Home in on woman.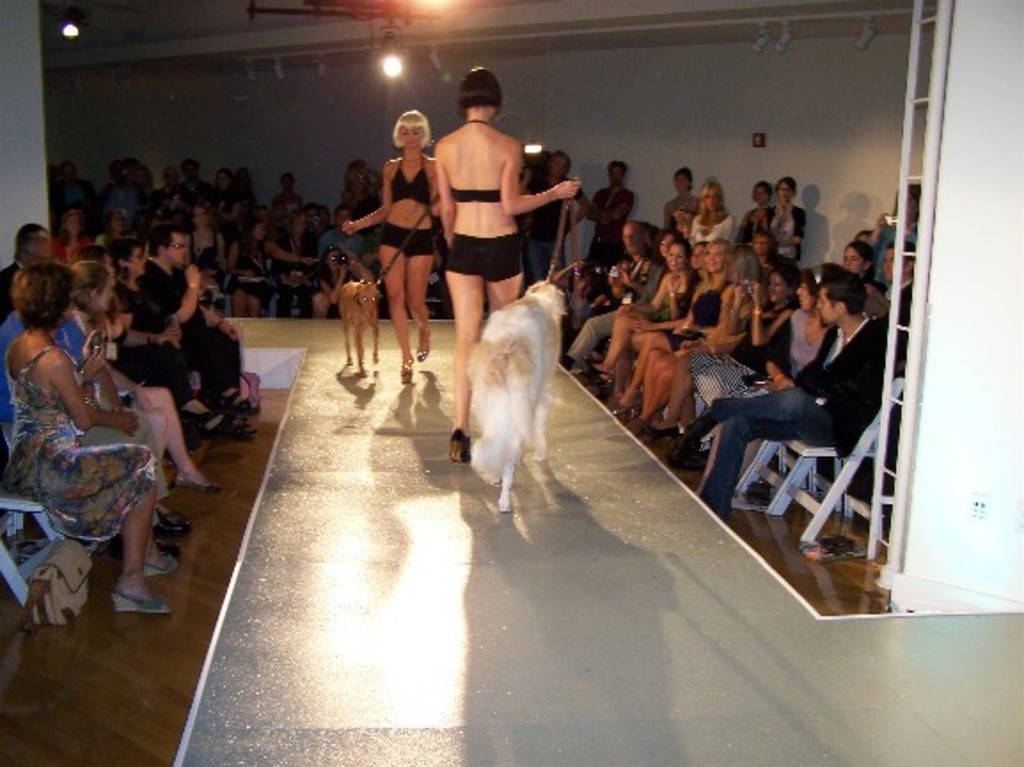
Homed in at region(335, 103, 449, 380).
